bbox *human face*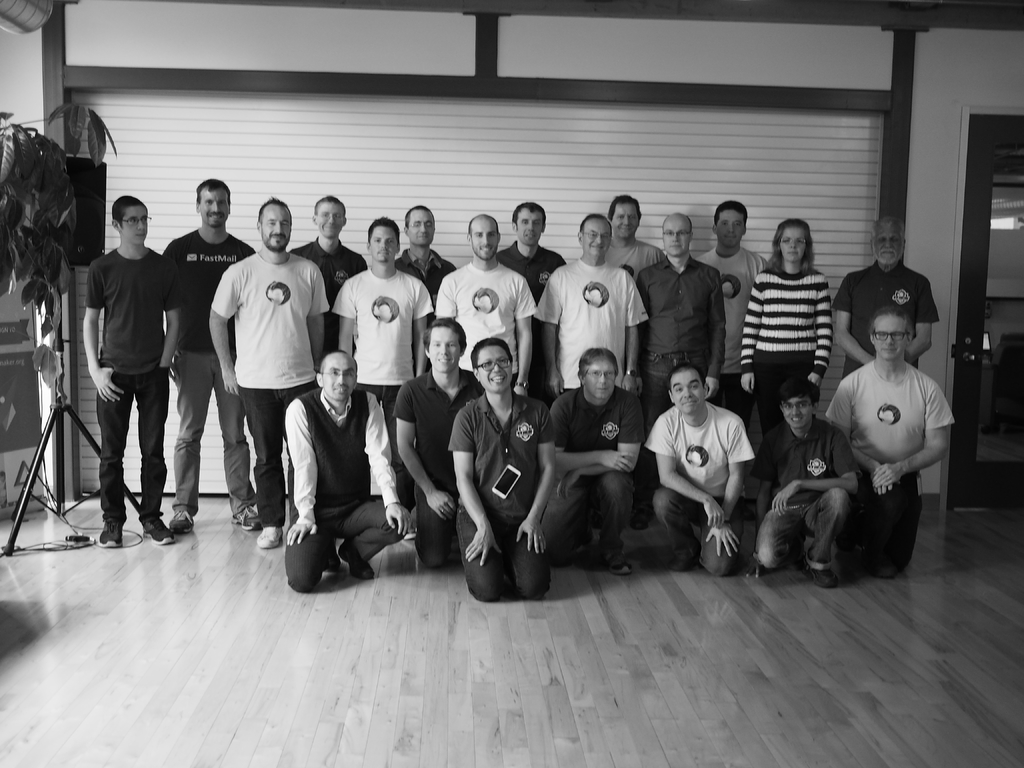
(476,345,511,392)
